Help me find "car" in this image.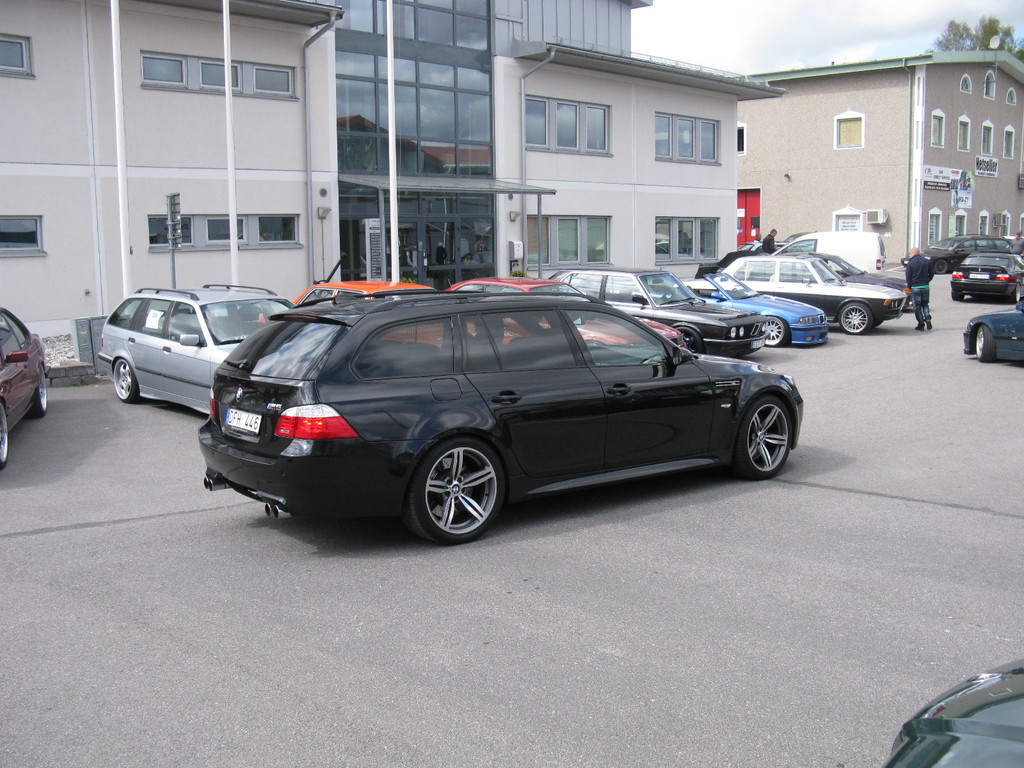
Found it: (721, 246, 911, 343).
